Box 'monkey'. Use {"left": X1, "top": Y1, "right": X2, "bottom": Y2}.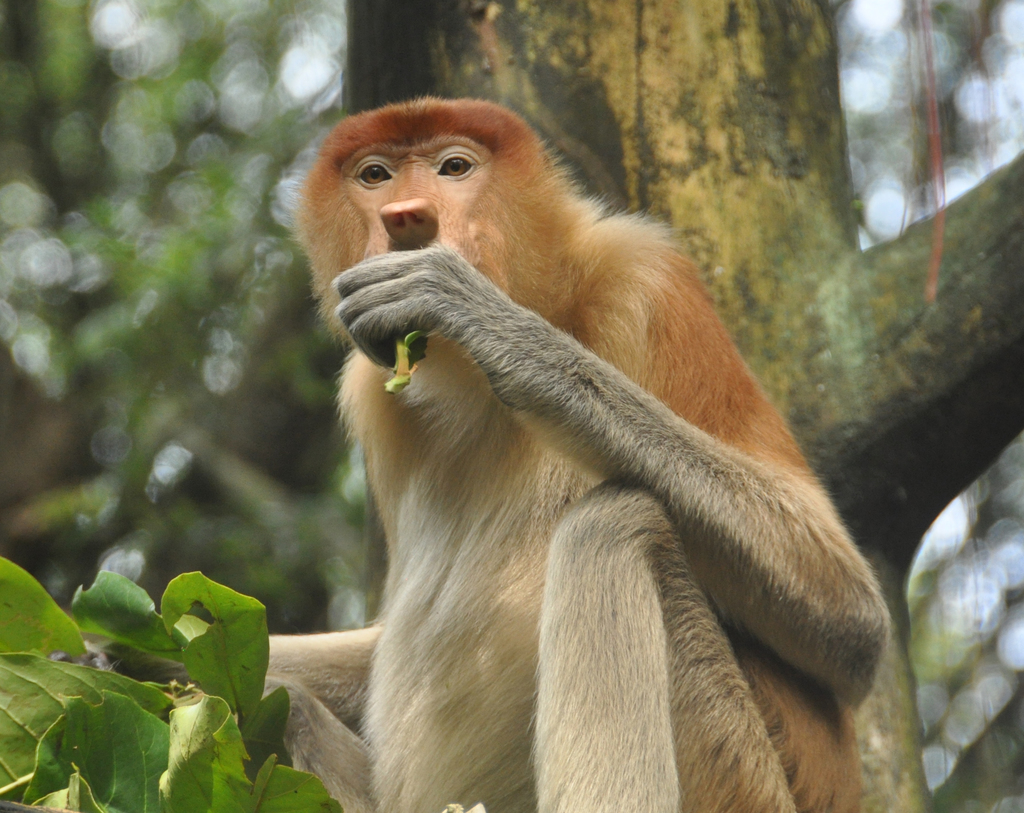
{"left": 266, "top": 98, "right": 895, "bottom": 812}.
